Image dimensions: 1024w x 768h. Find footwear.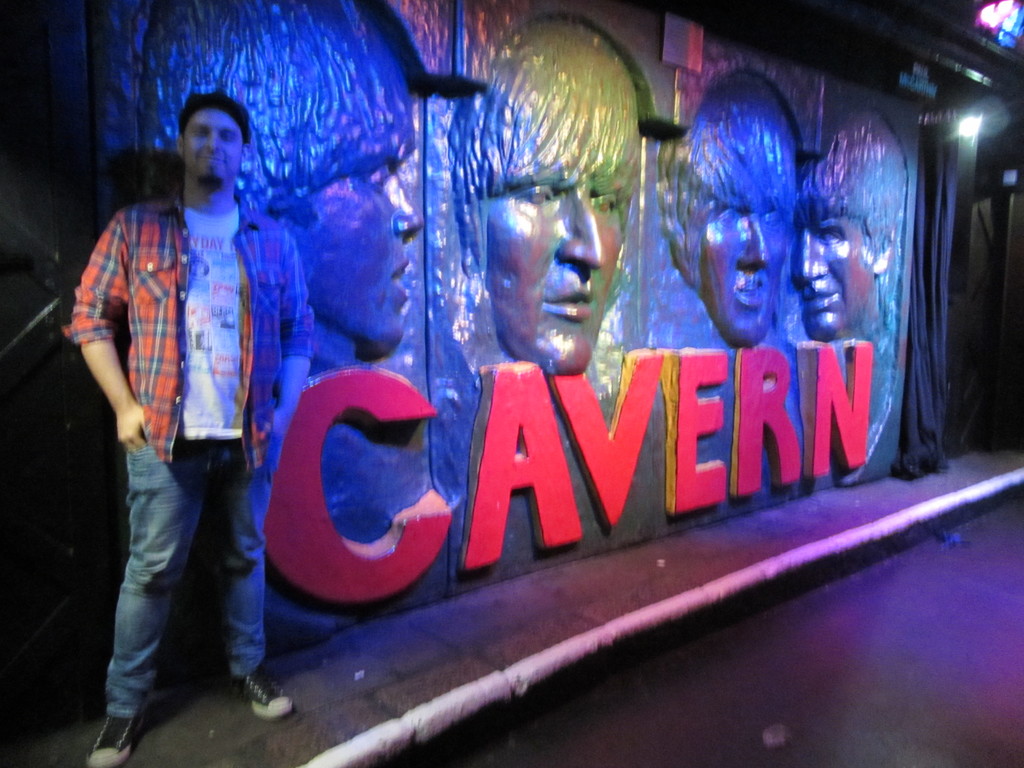
[83,696,151,767].
